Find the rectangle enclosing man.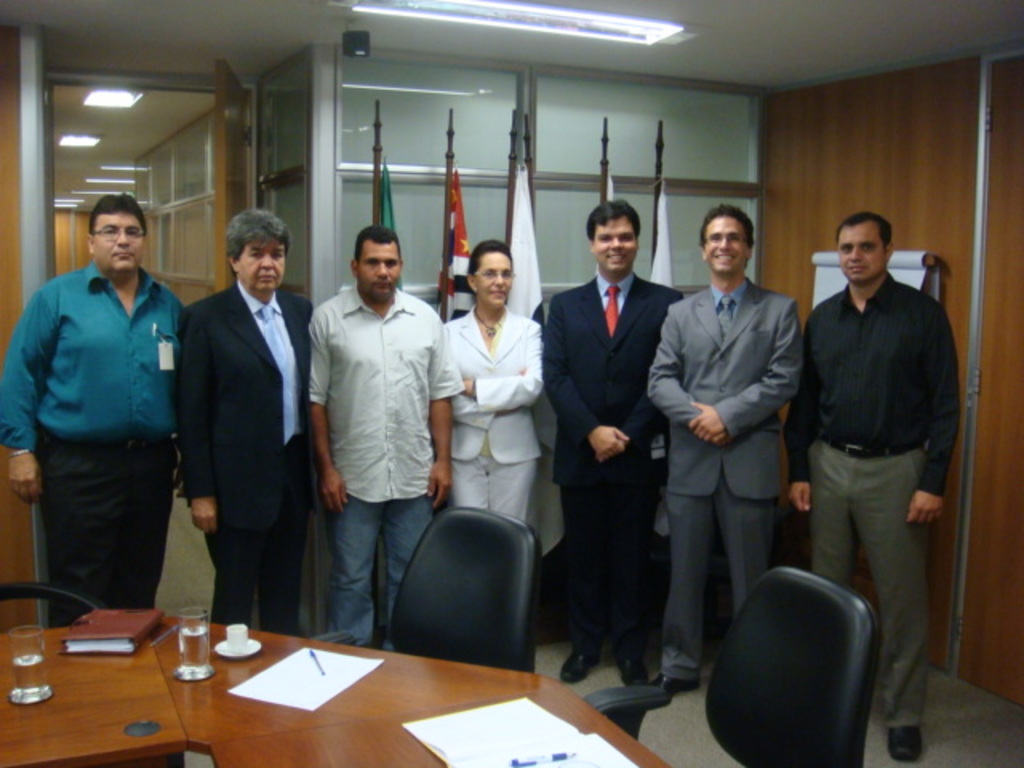
<bbox>786, 205, 968, 766</bbox>.
